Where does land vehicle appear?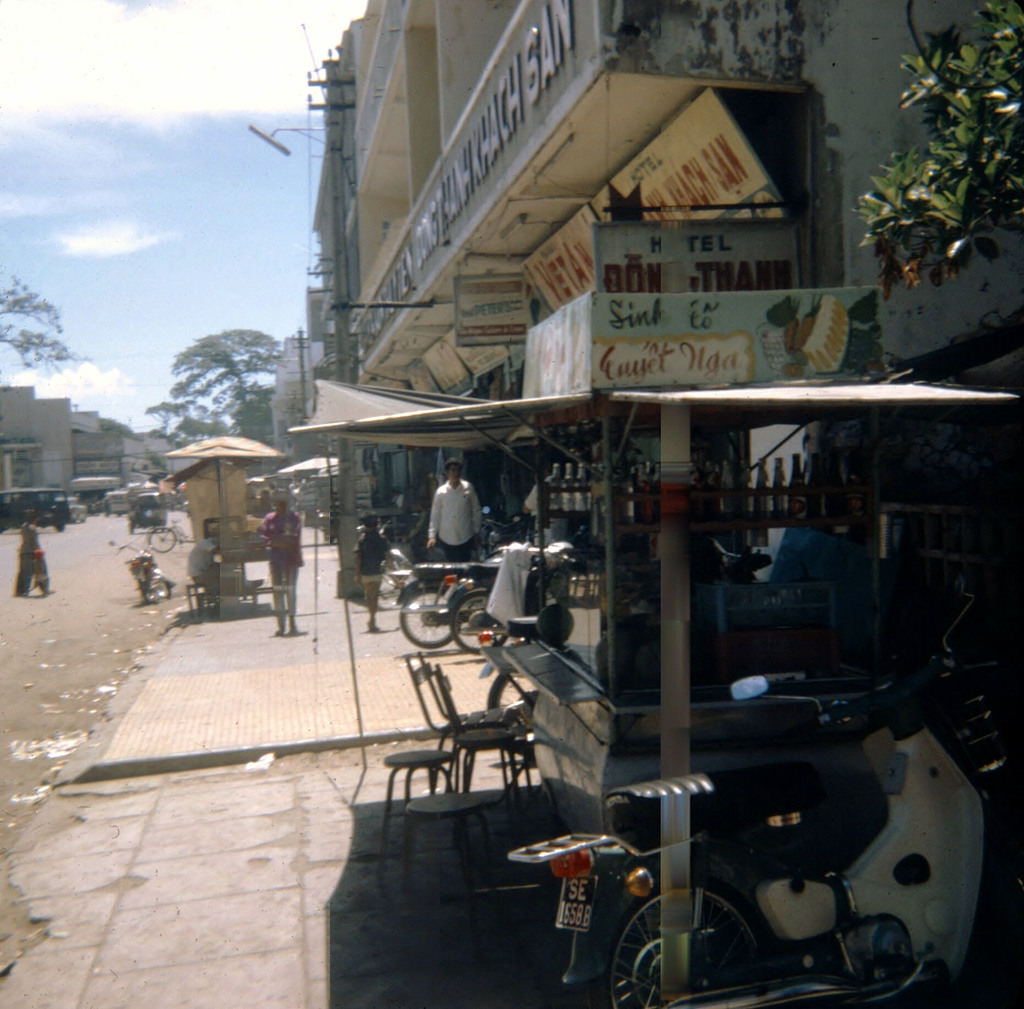
Appears at box=[483, 611, 1023, 1008].
